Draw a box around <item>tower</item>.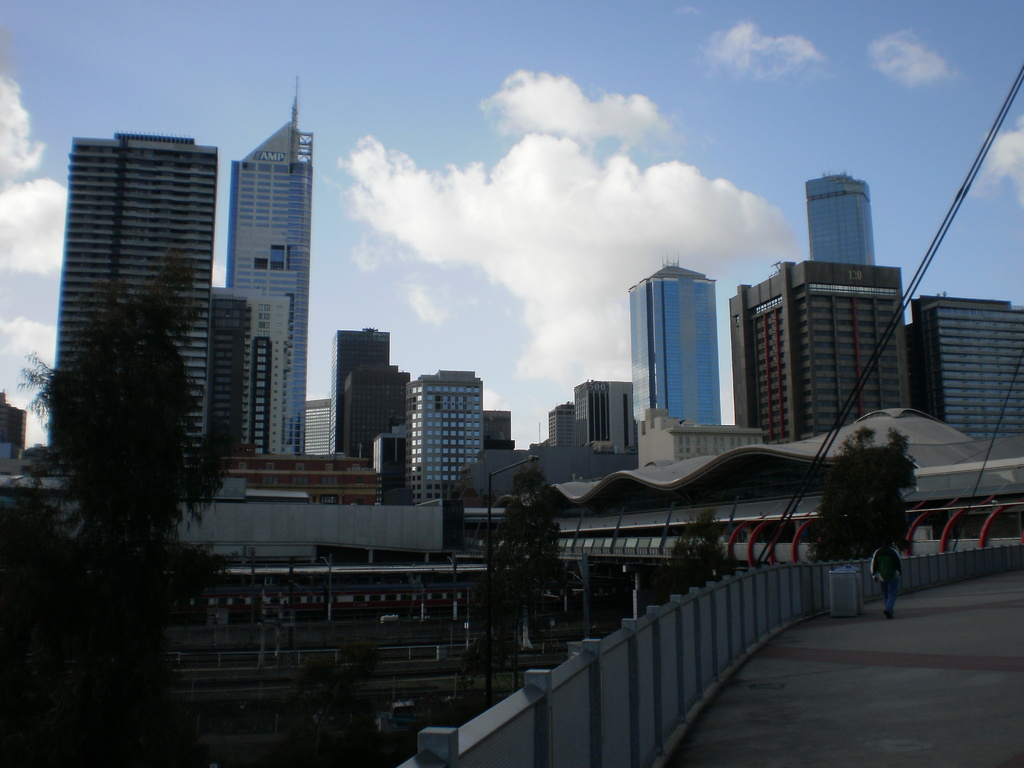
(left=189, top=65, right=324, bottom=471).
